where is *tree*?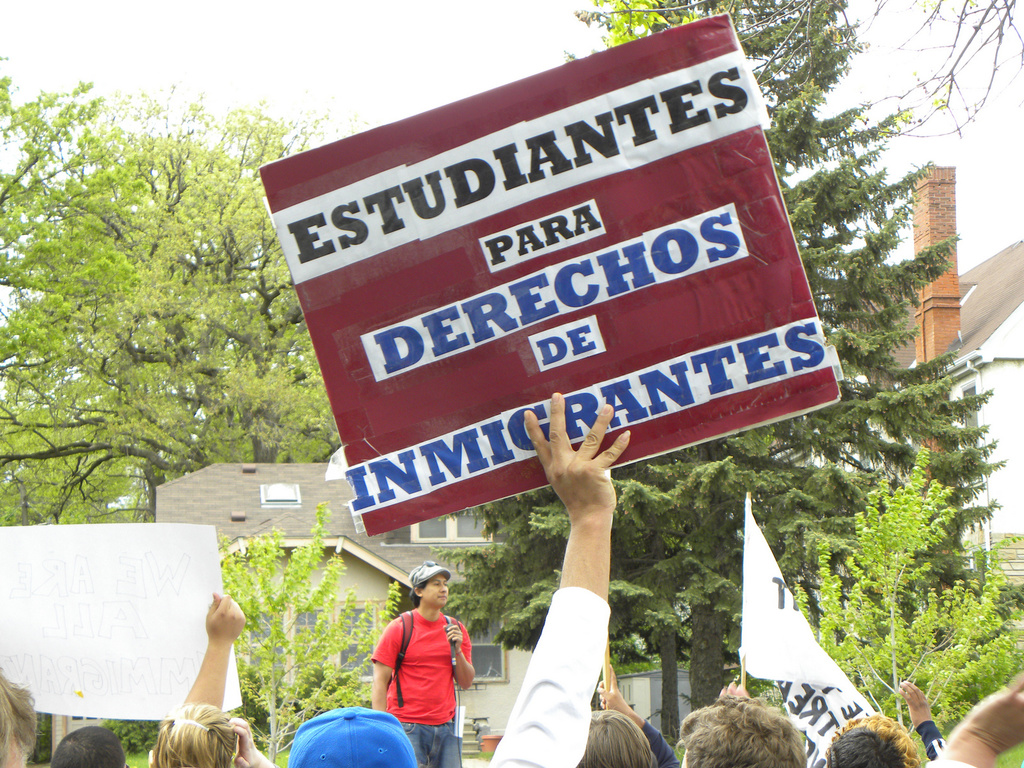
[0, 49, 383, 525].
